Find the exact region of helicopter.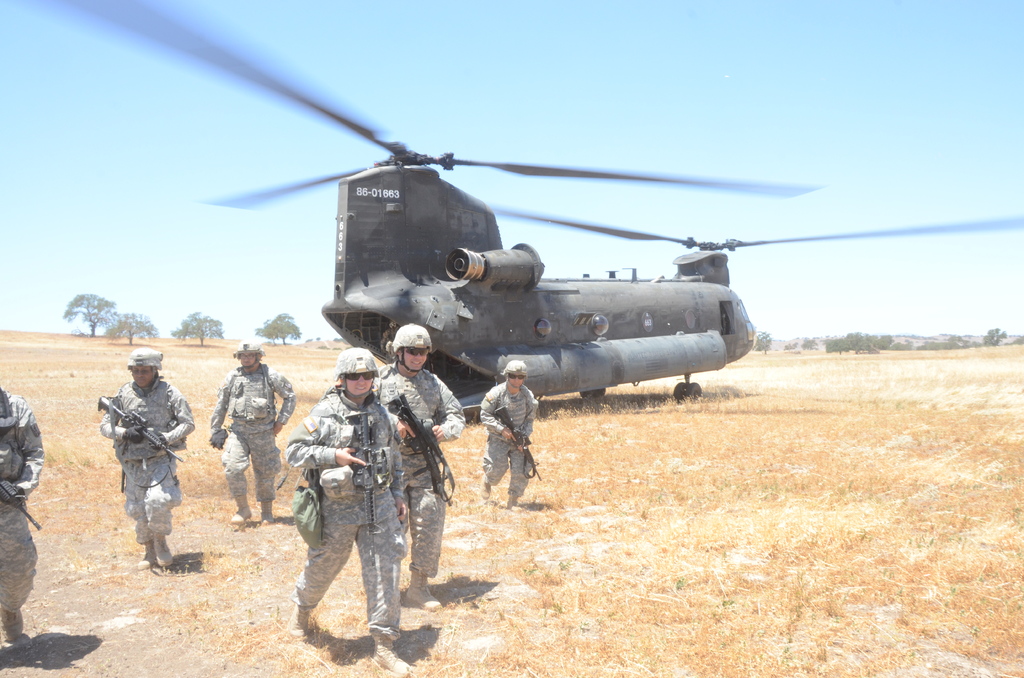
Exact region: {"left": 97, "top": 51, "right": 1007, "bottom": 444}.
